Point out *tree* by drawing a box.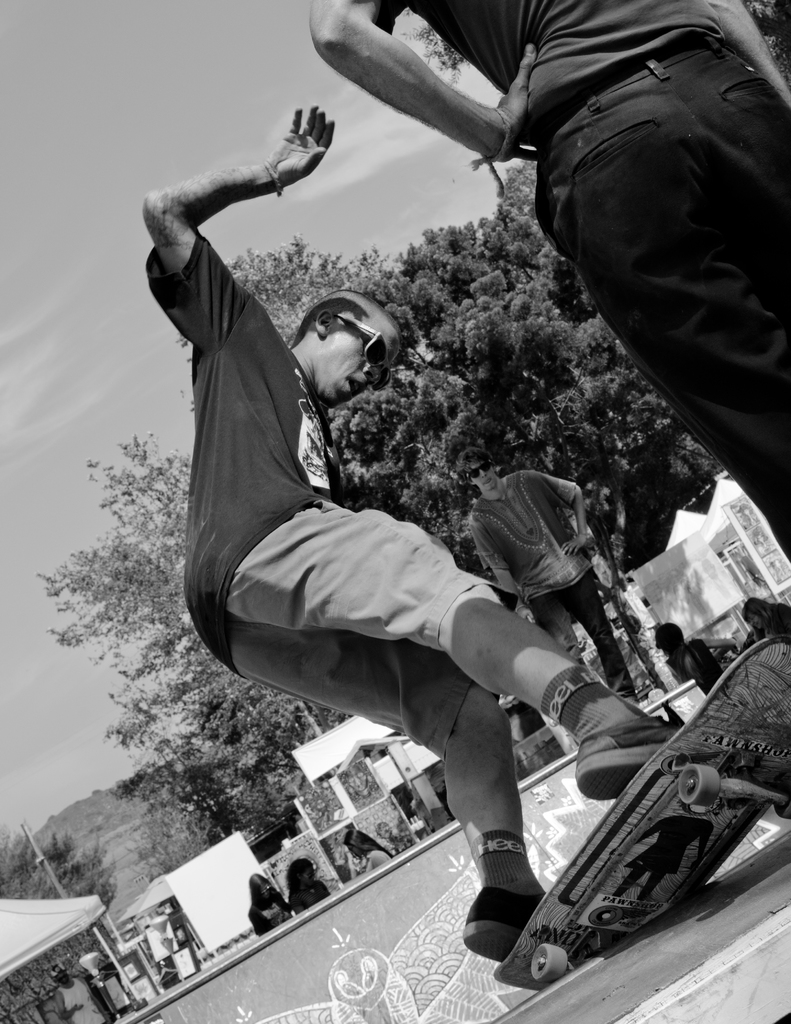
499, 157, 543, 232.
